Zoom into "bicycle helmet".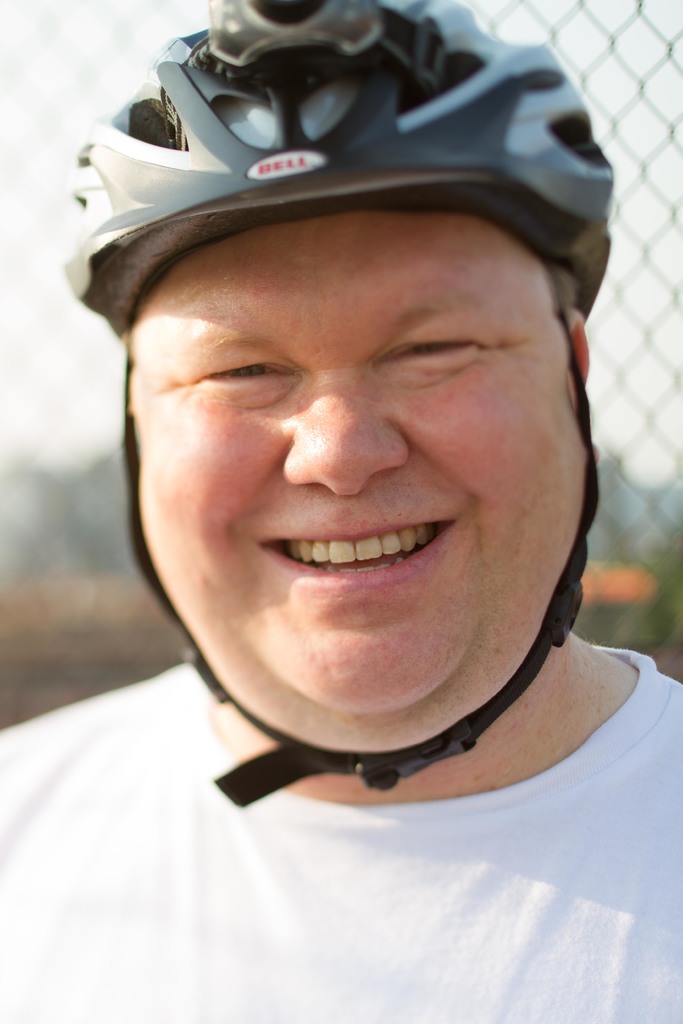
Zoom target: bbox=[67, 0, 617, 806].
